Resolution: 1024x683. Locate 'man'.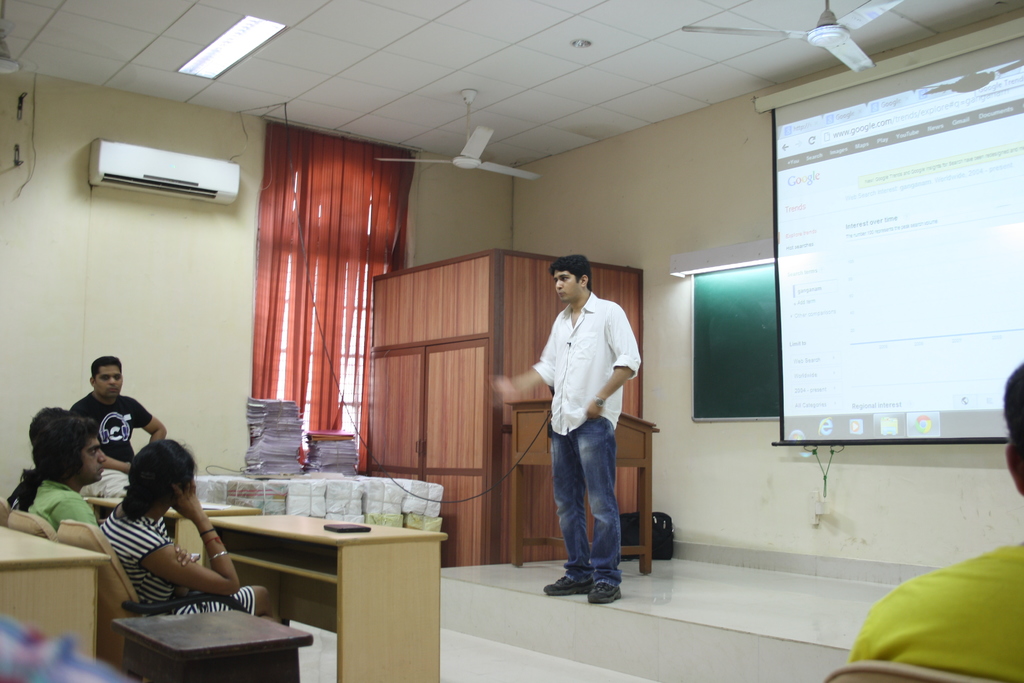
left=69, top=352, right=166, bottom=498.
